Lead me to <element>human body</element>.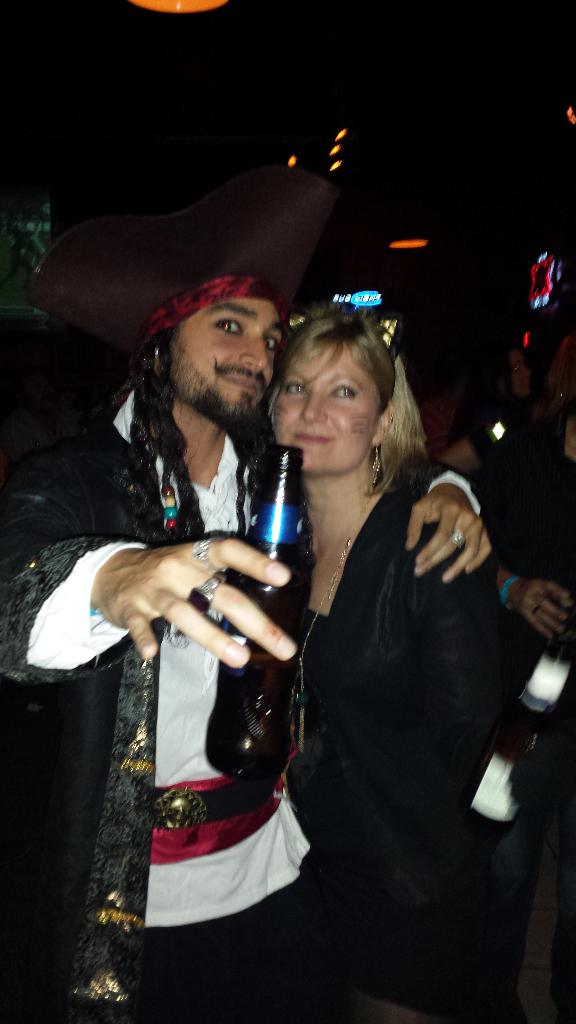
Lead to pyautogui.locateOnScreen(239, 297, 516, 1023).
